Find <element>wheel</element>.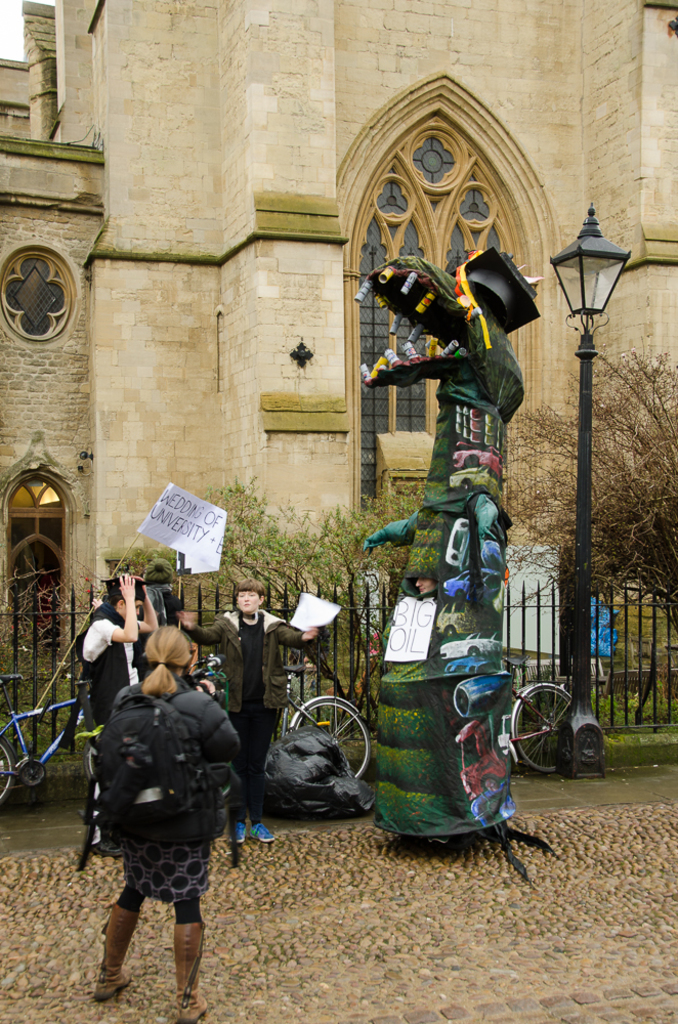
Rect(515, 700, 596, 773).
